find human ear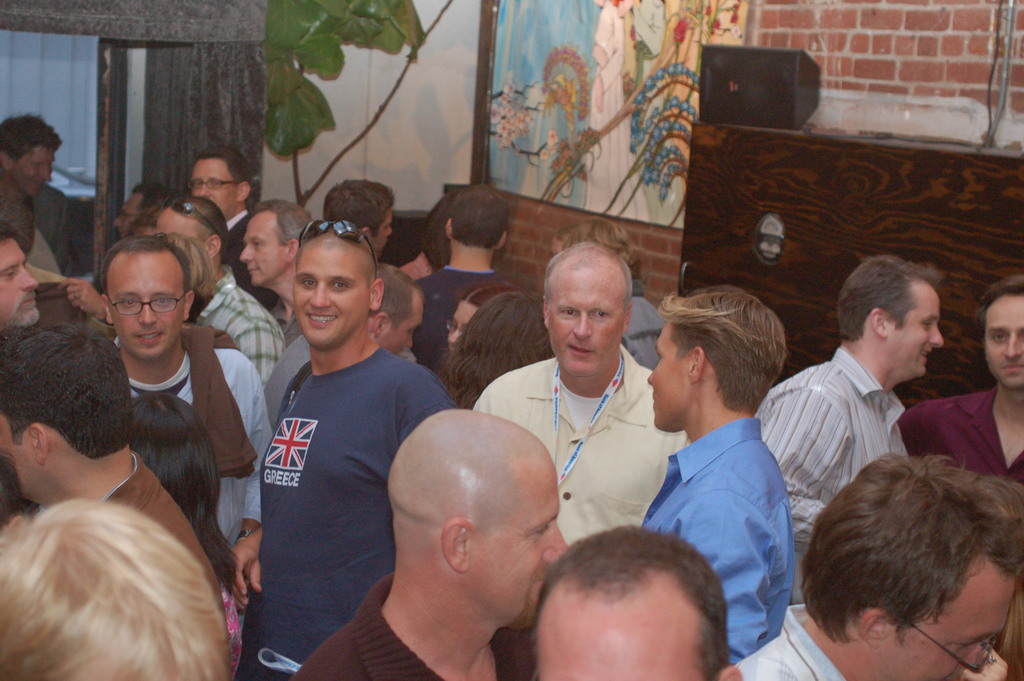
region(445, 521, 471, 573)
